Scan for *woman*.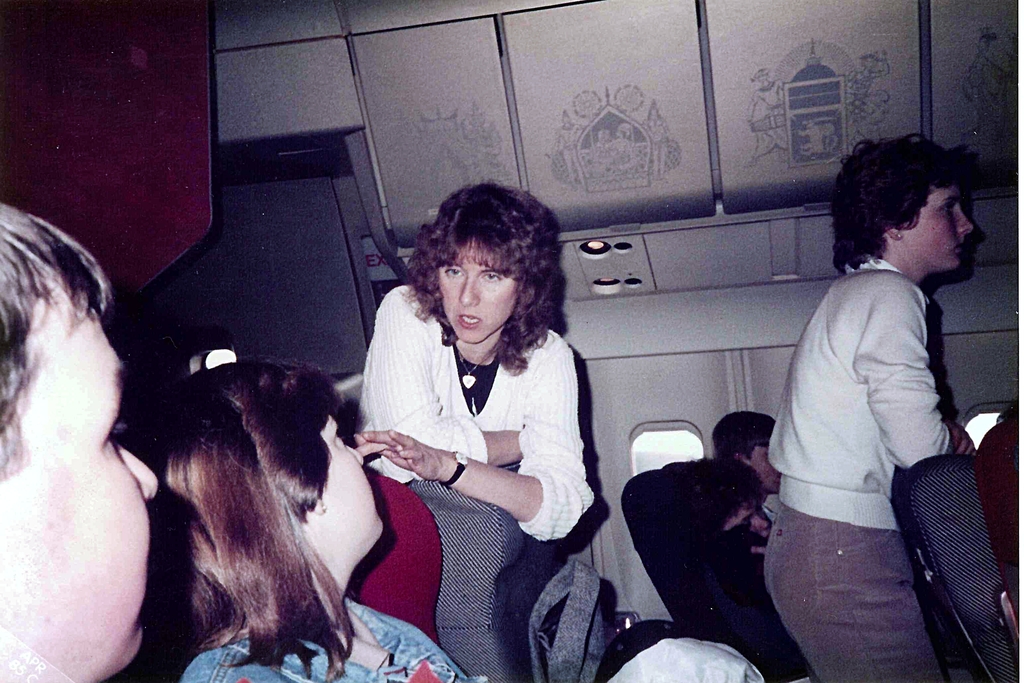
Scan result: <region>126, 352, 492, 682</region>.
